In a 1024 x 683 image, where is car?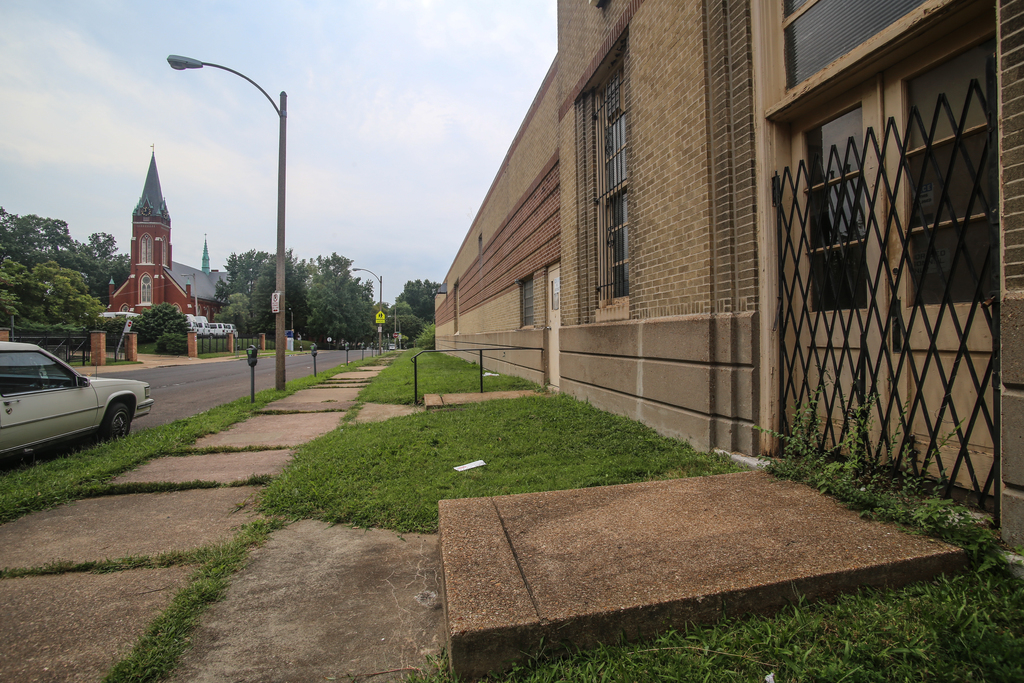
<box>0,338,139,458</box>.
